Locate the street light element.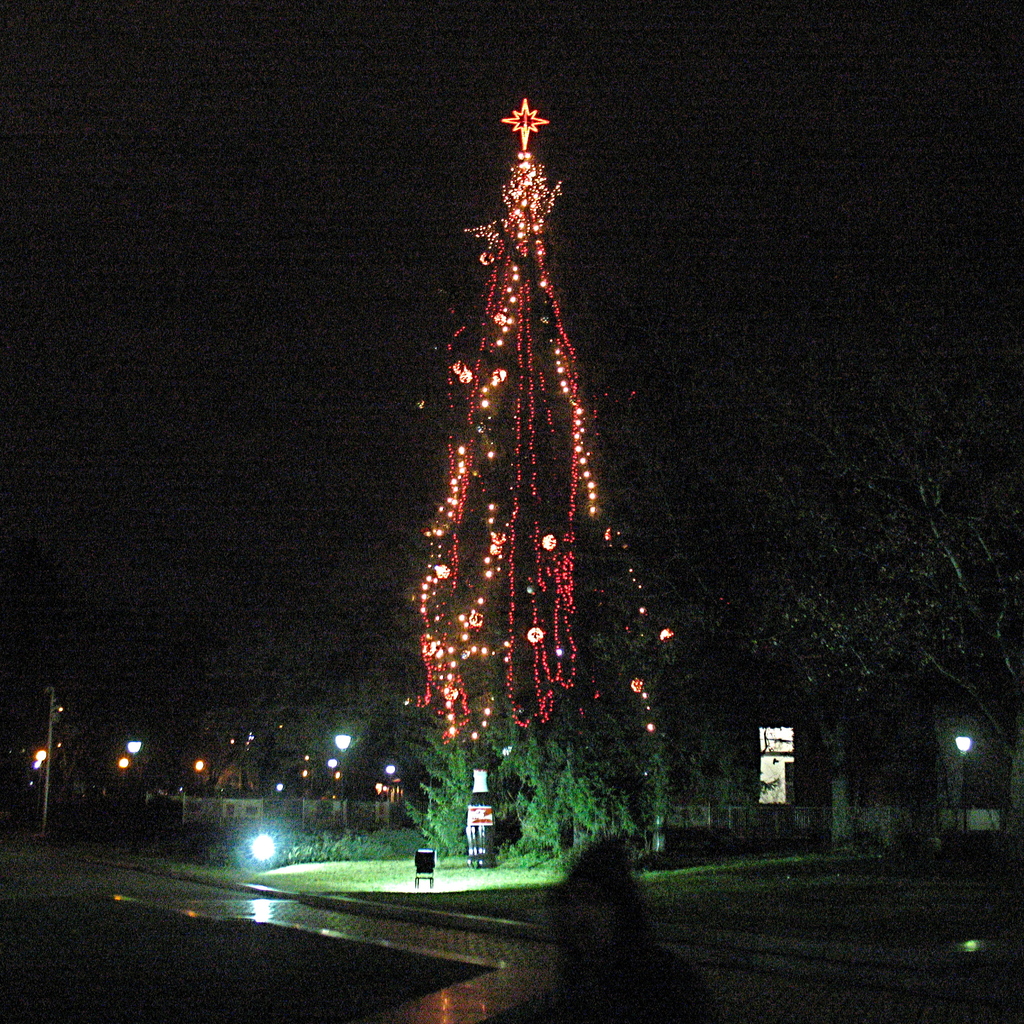
Element bbox: x1=123, y1=735, x2=149, y2=844.
